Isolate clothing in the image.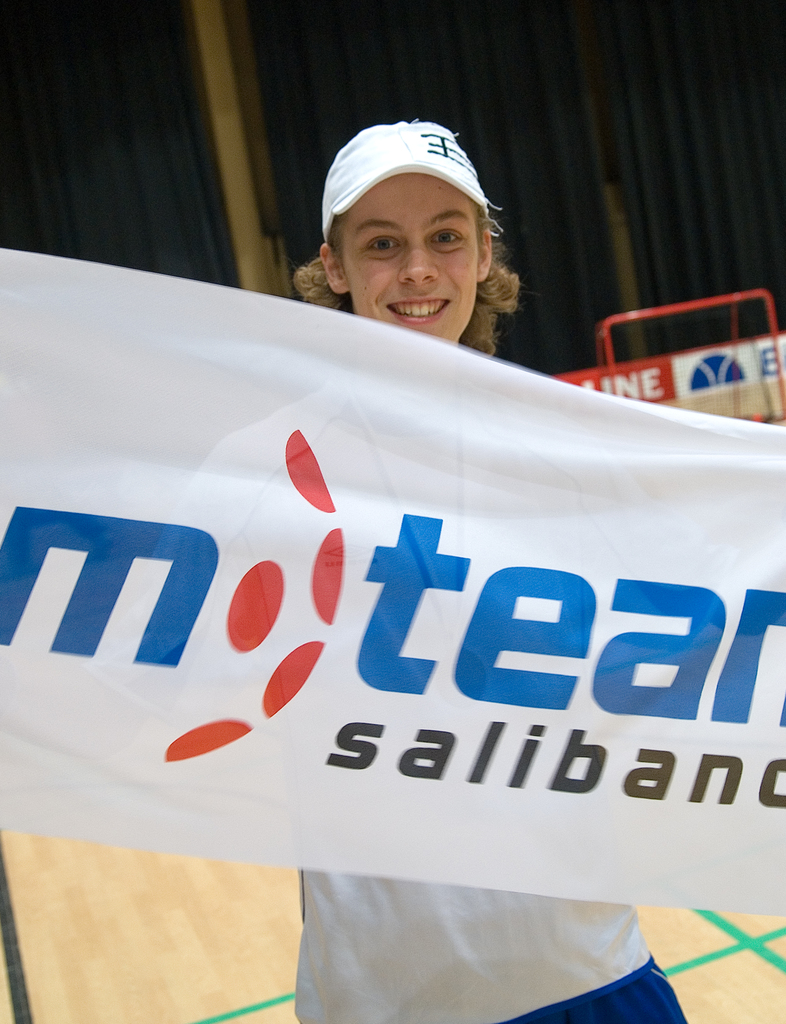
Isolated region: (288,369,694,1021).
